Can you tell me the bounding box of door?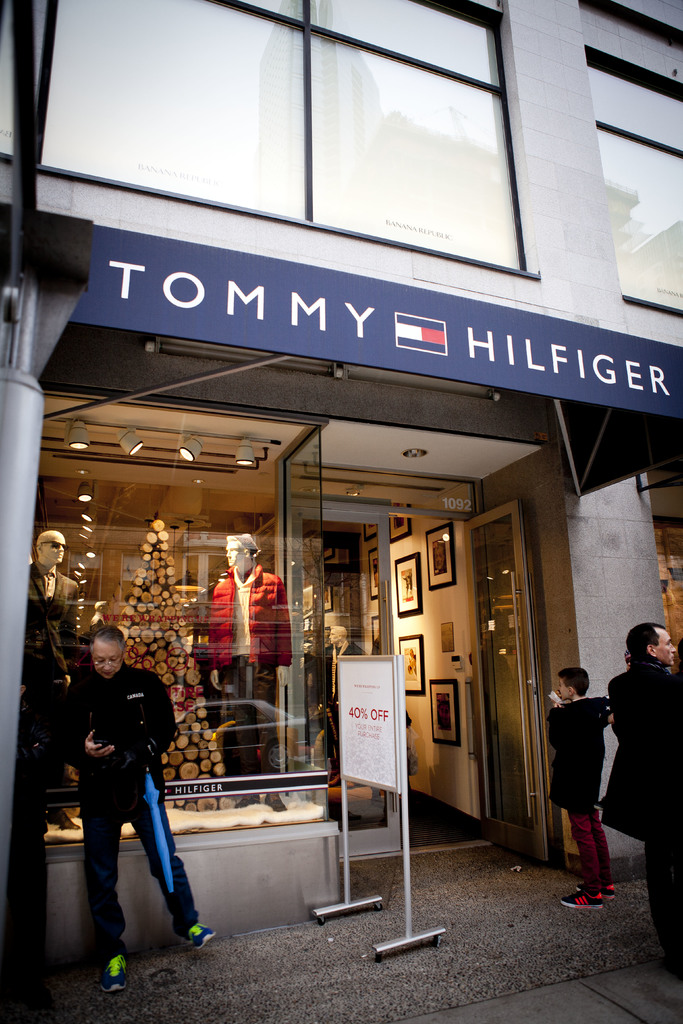
[left=459, top=502, right=546, bottom=865].
